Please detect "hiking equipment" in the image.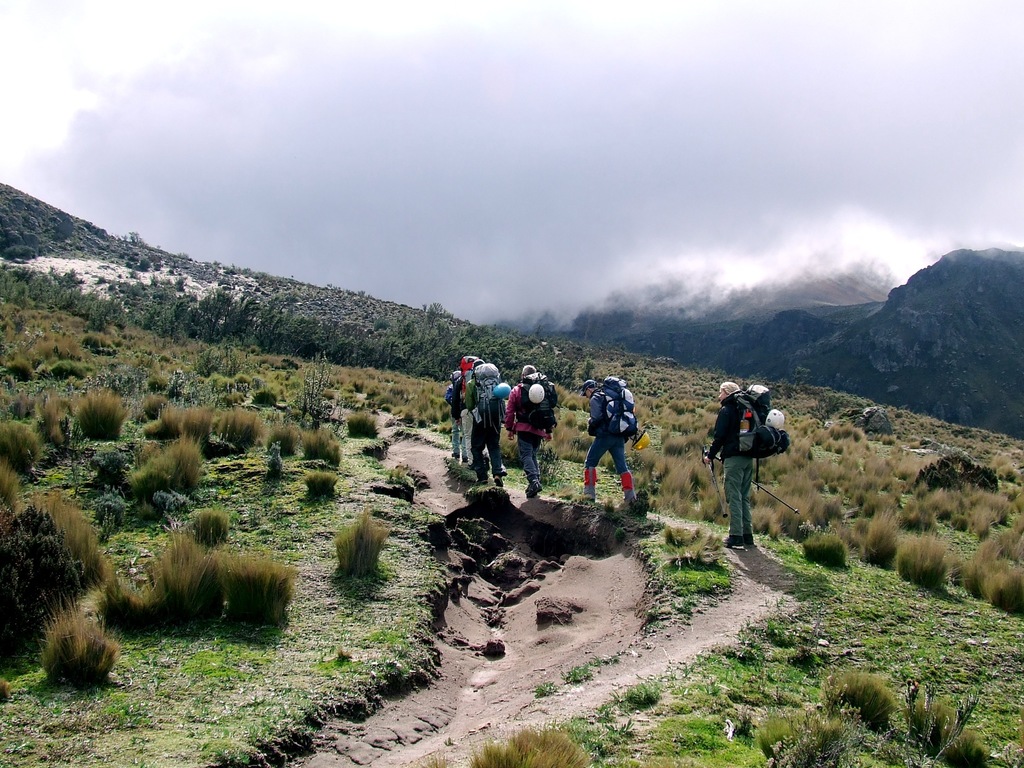
pyautogui.locateOnScreen(451, 372, 467, 419).
